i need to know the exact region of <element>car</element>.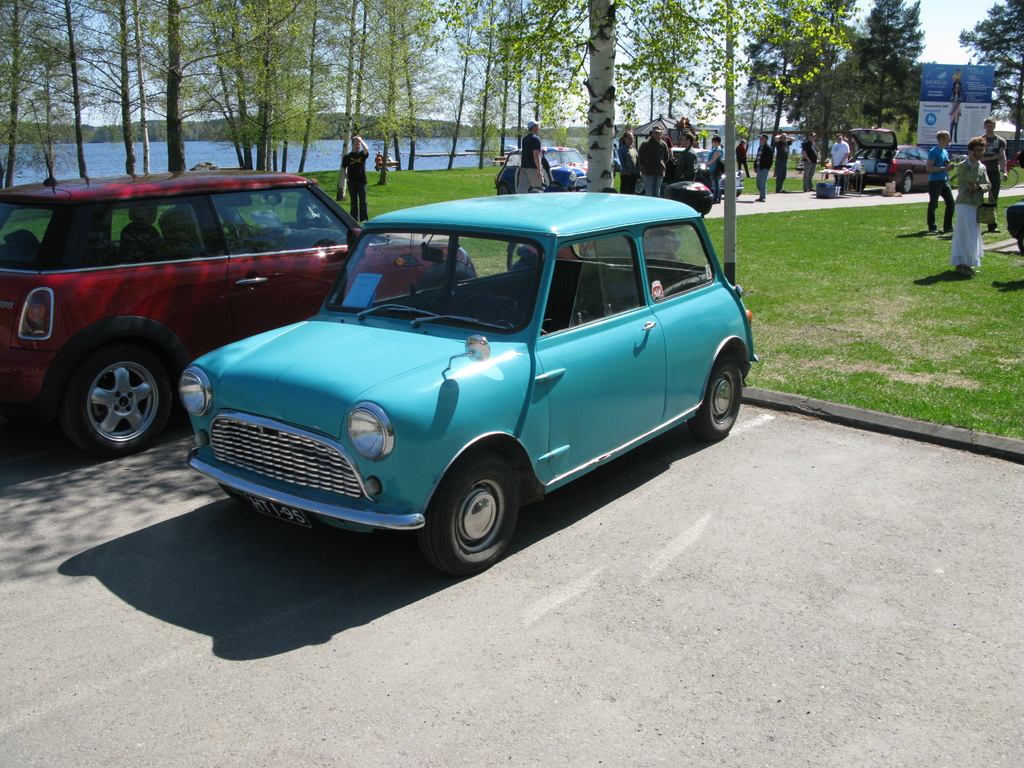
Region: 0/100/477/460.
